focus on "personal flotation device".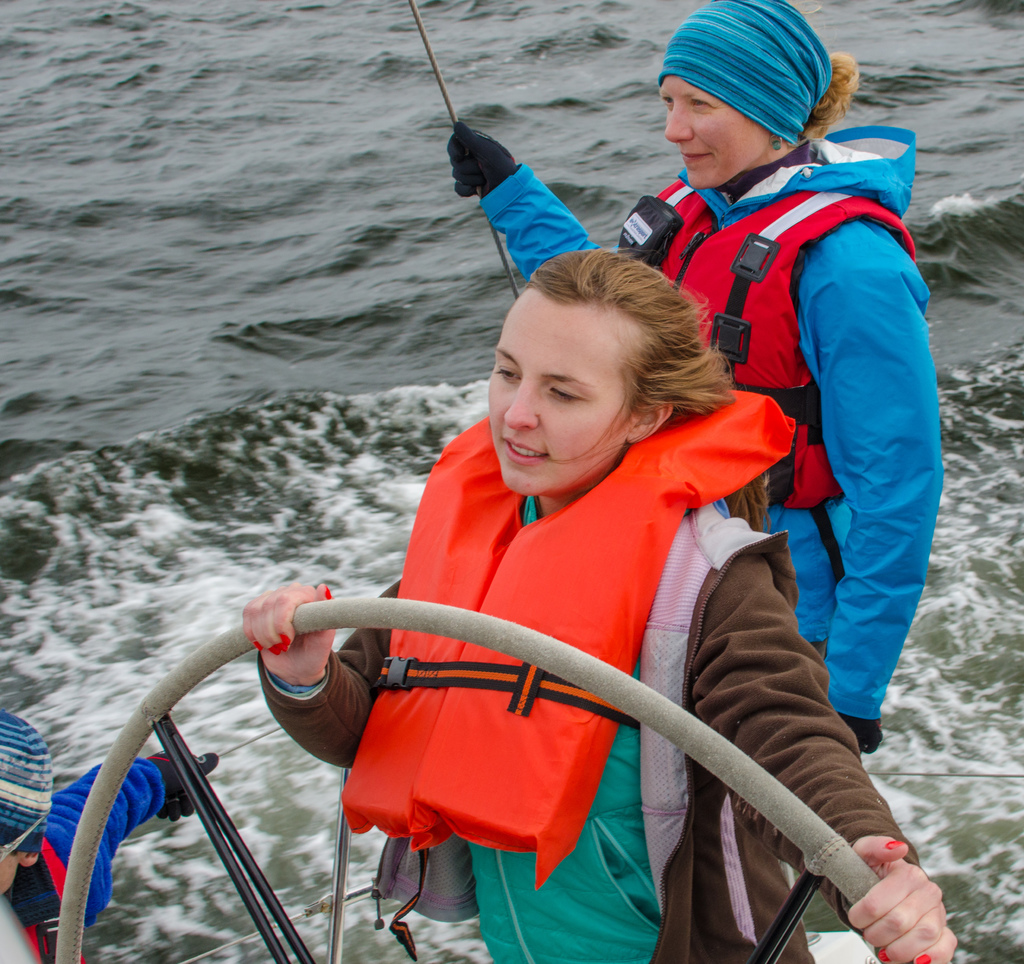
Focused at <bbox>338, 378, 801, 889</bbox>.
